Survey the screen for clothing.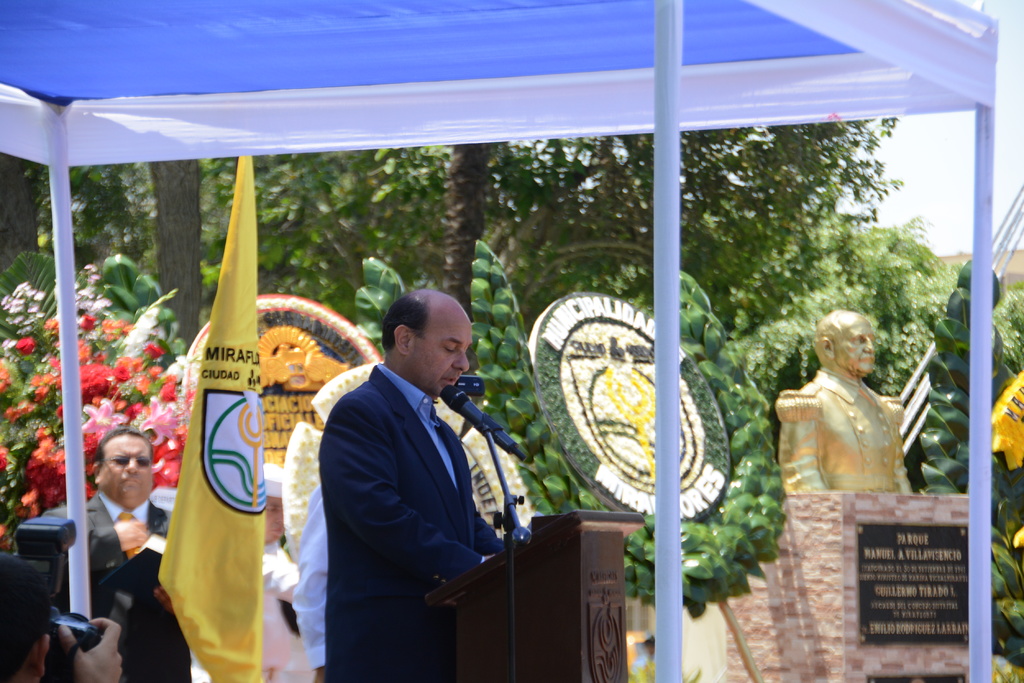
Survey found: bbox=[42, 491, 173, 606].
